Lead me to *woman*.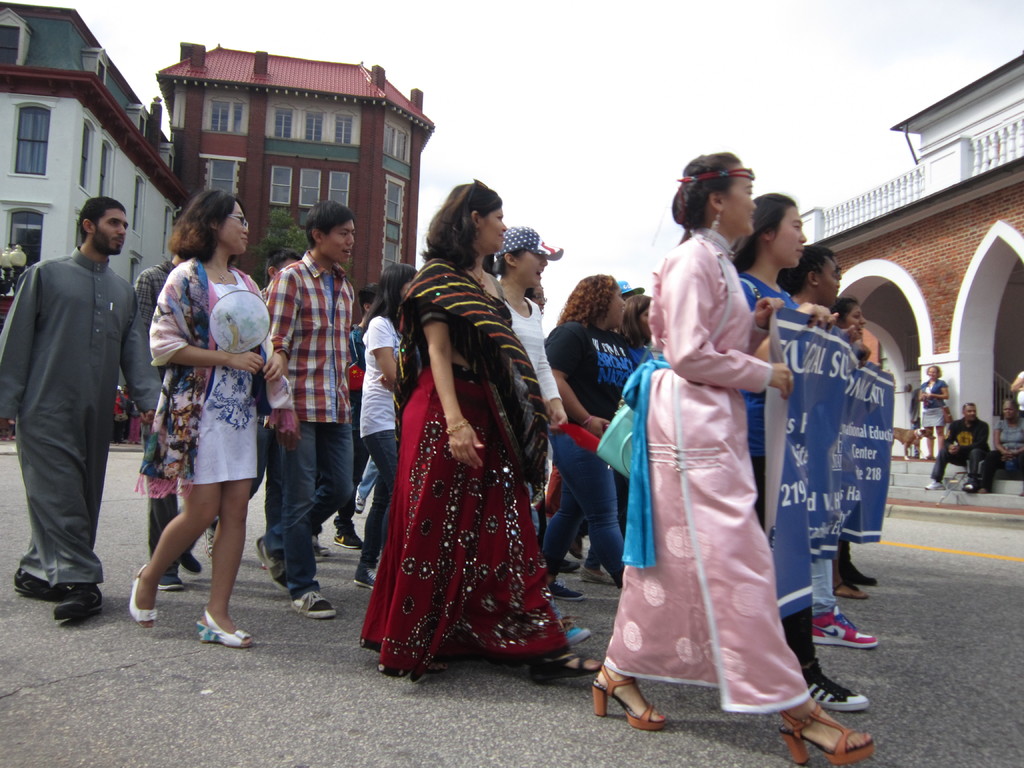
Lead to box=[730, 194, 867, 705].
